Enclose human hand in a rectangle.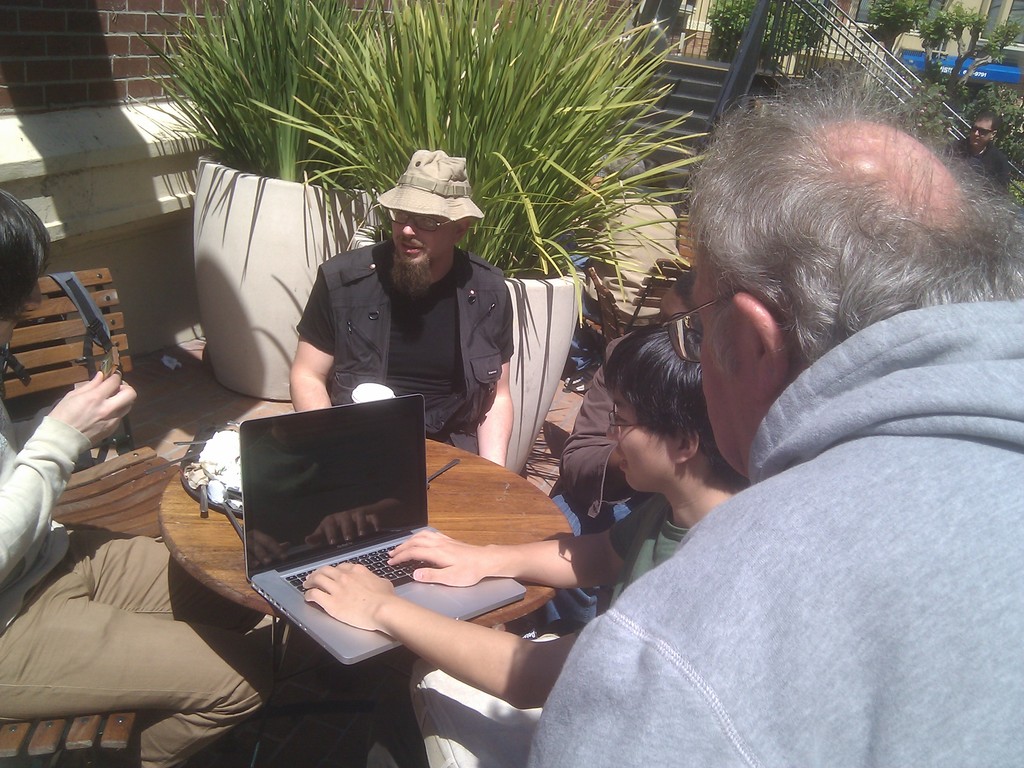
BBox(386, 528, 483, 588).
